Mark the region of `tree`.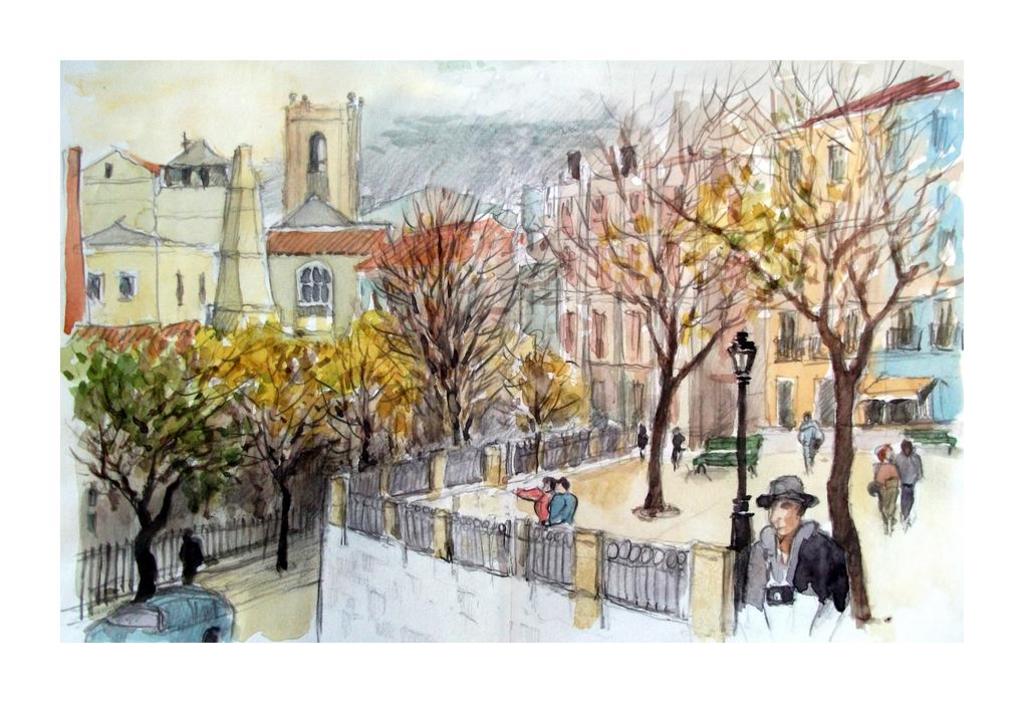
Region: box(595, 53, 979, 623).
